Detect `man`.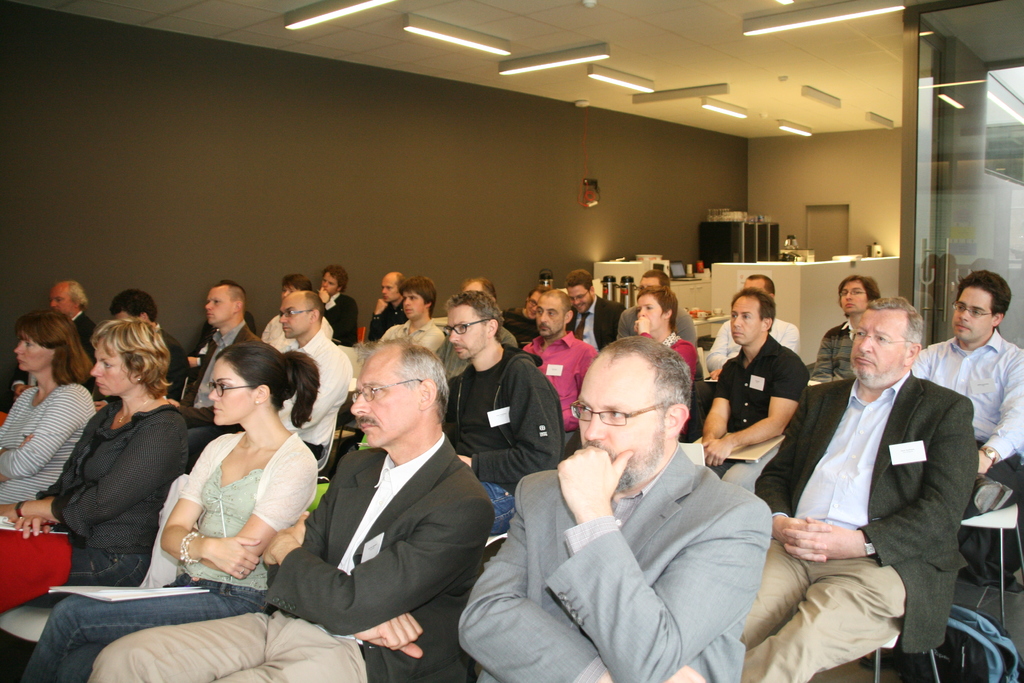
Detected at BBox(618, 270, 698, 338).
